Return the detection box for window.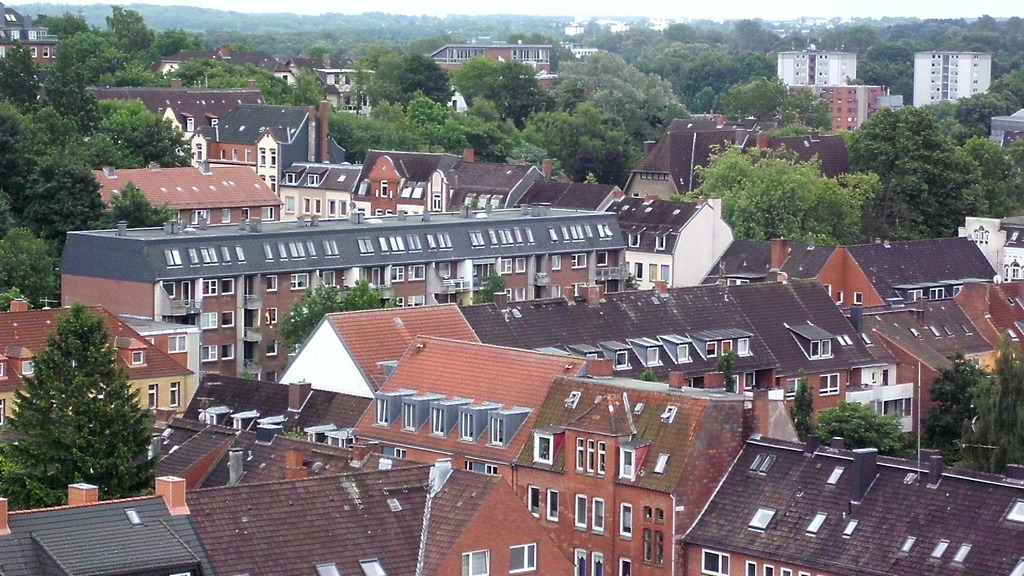
(736, 339, 749, 351).
